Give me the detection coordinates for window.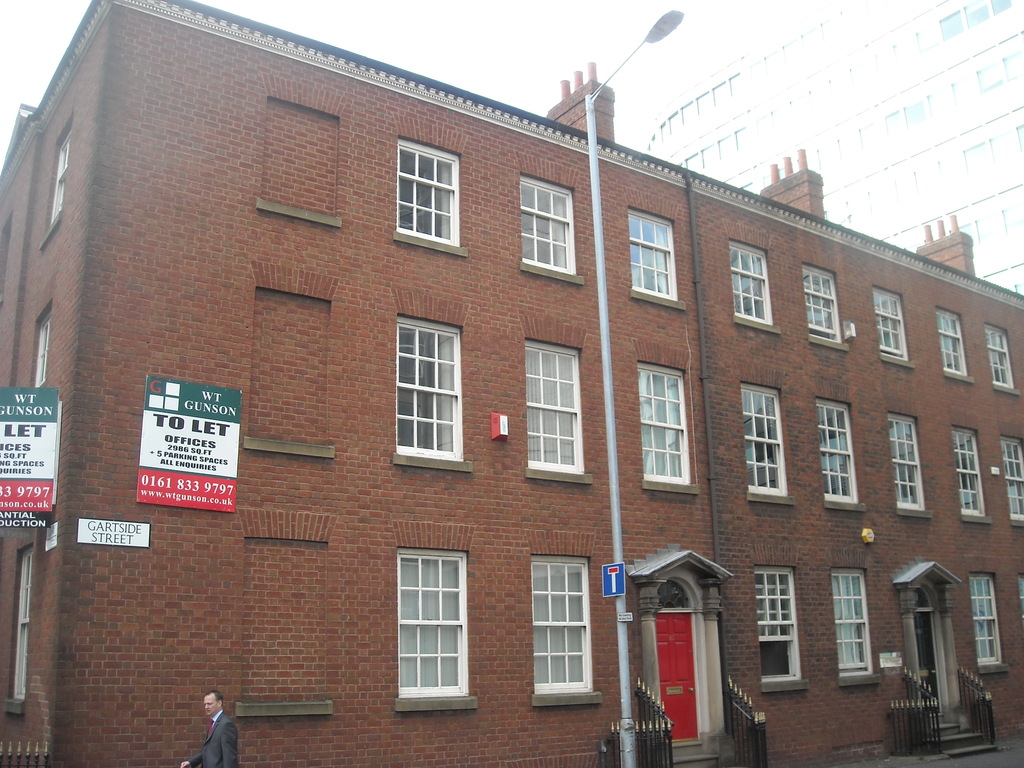
box(1000, 435, 1023, 518).
